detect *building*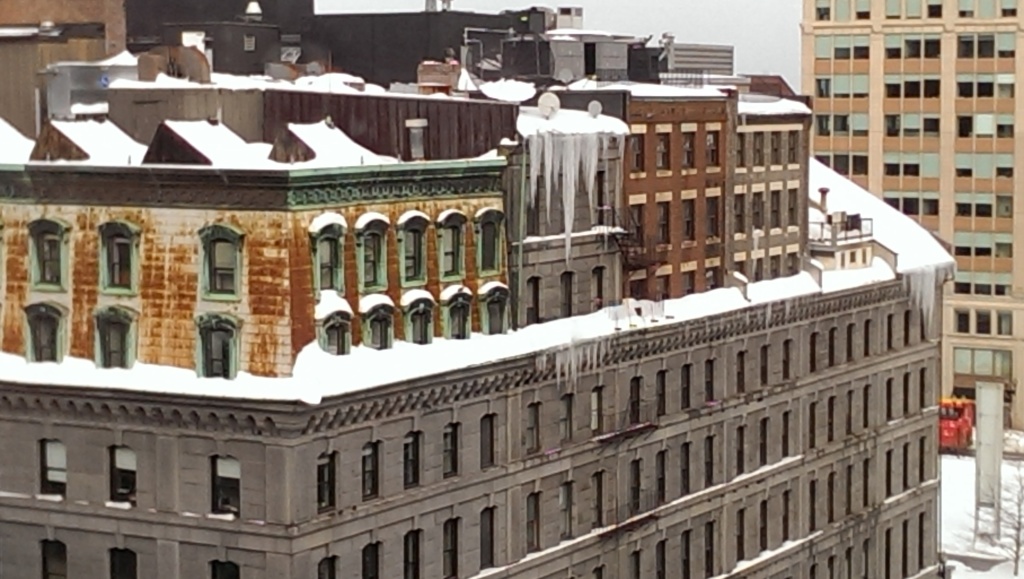
detection(734, 110, 802, 300)
